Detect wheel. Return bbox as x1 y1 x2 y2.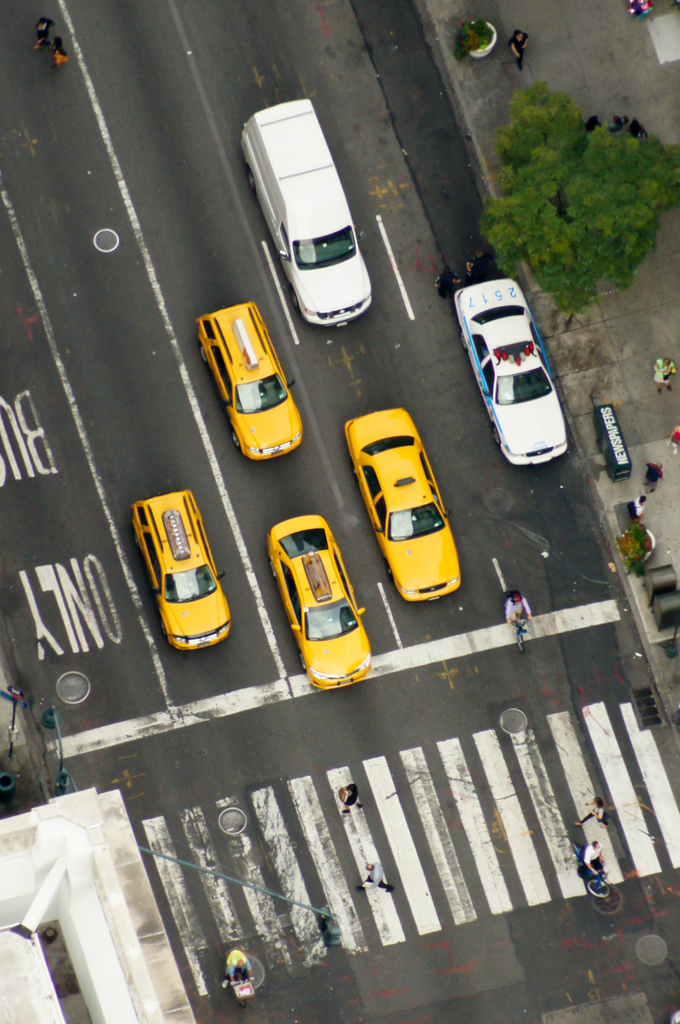
200 347 209 362.
